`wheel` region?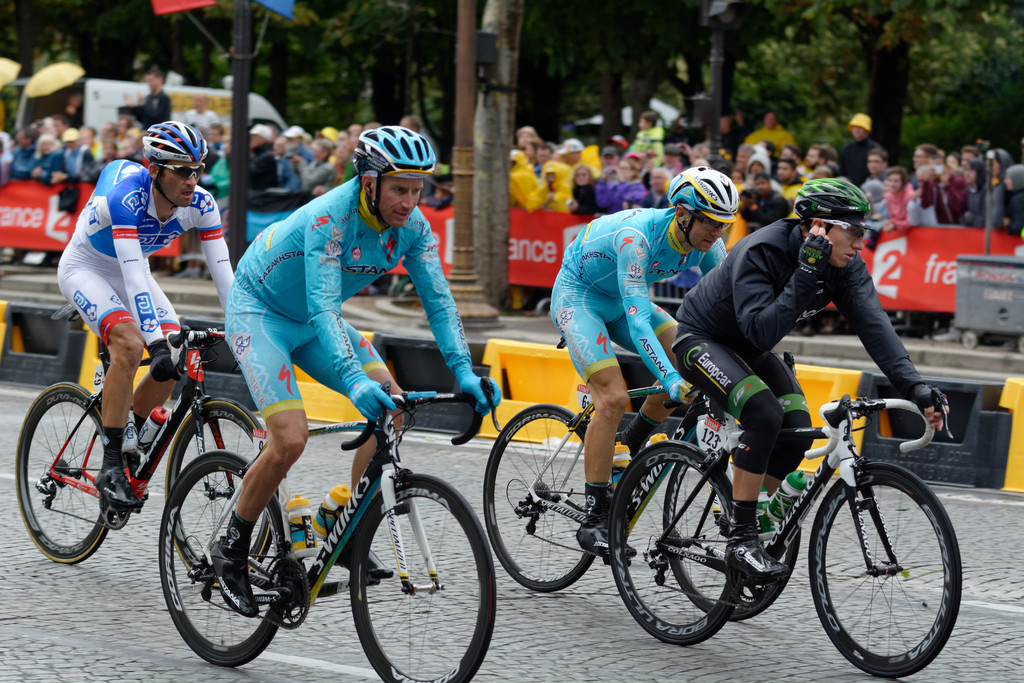
box(661, 425, 795, 626)
